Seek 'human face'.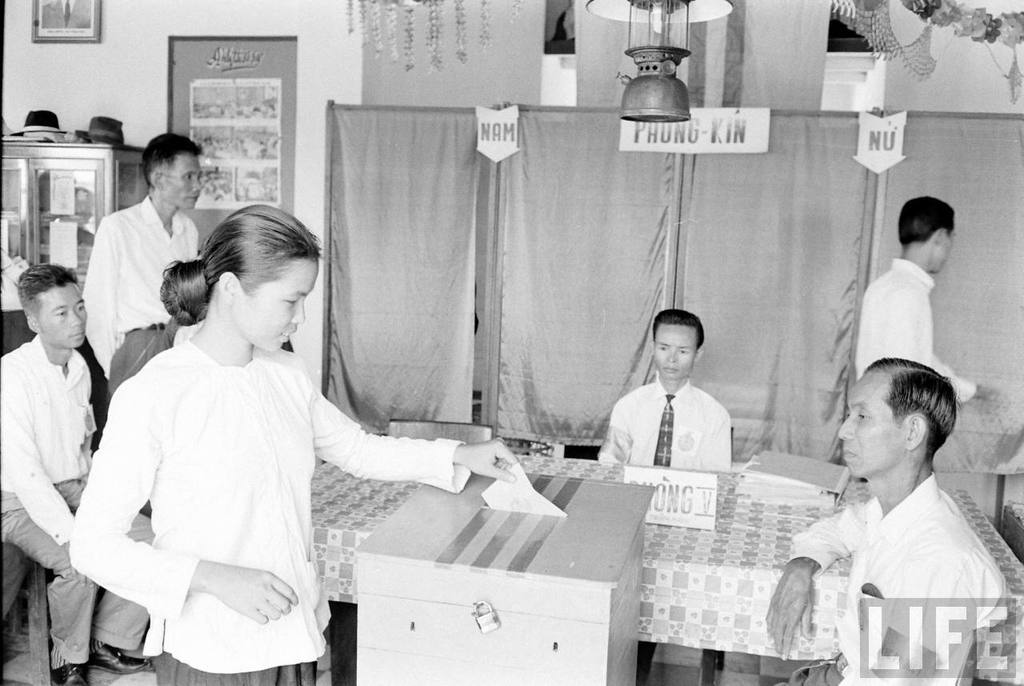
BBox(658, 323, 698, 381).
